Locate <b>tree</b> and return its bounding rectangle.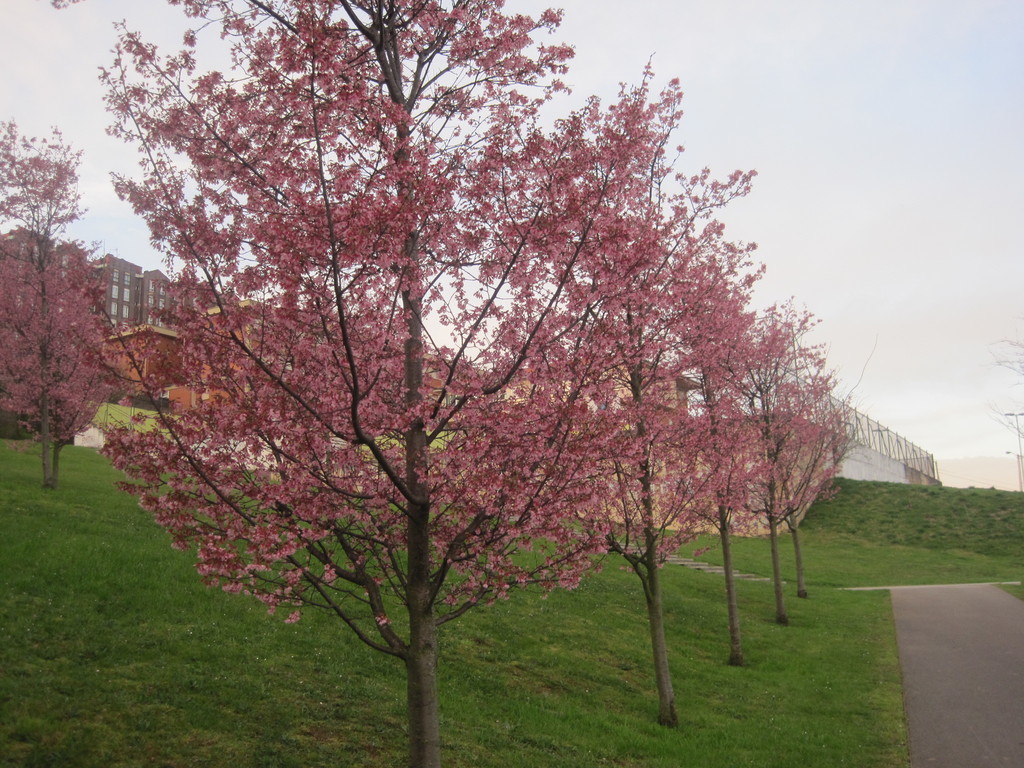
detection(602, 189, 856, 666).
